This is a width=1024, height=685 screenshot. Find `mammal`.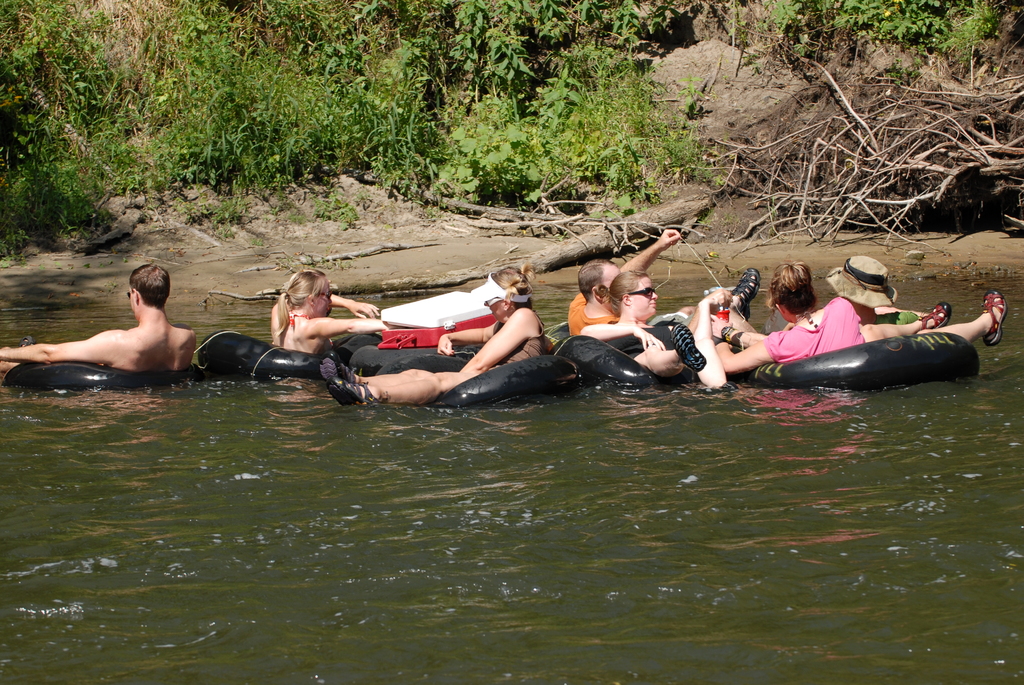
Bounding box: 567,227,763,336.
